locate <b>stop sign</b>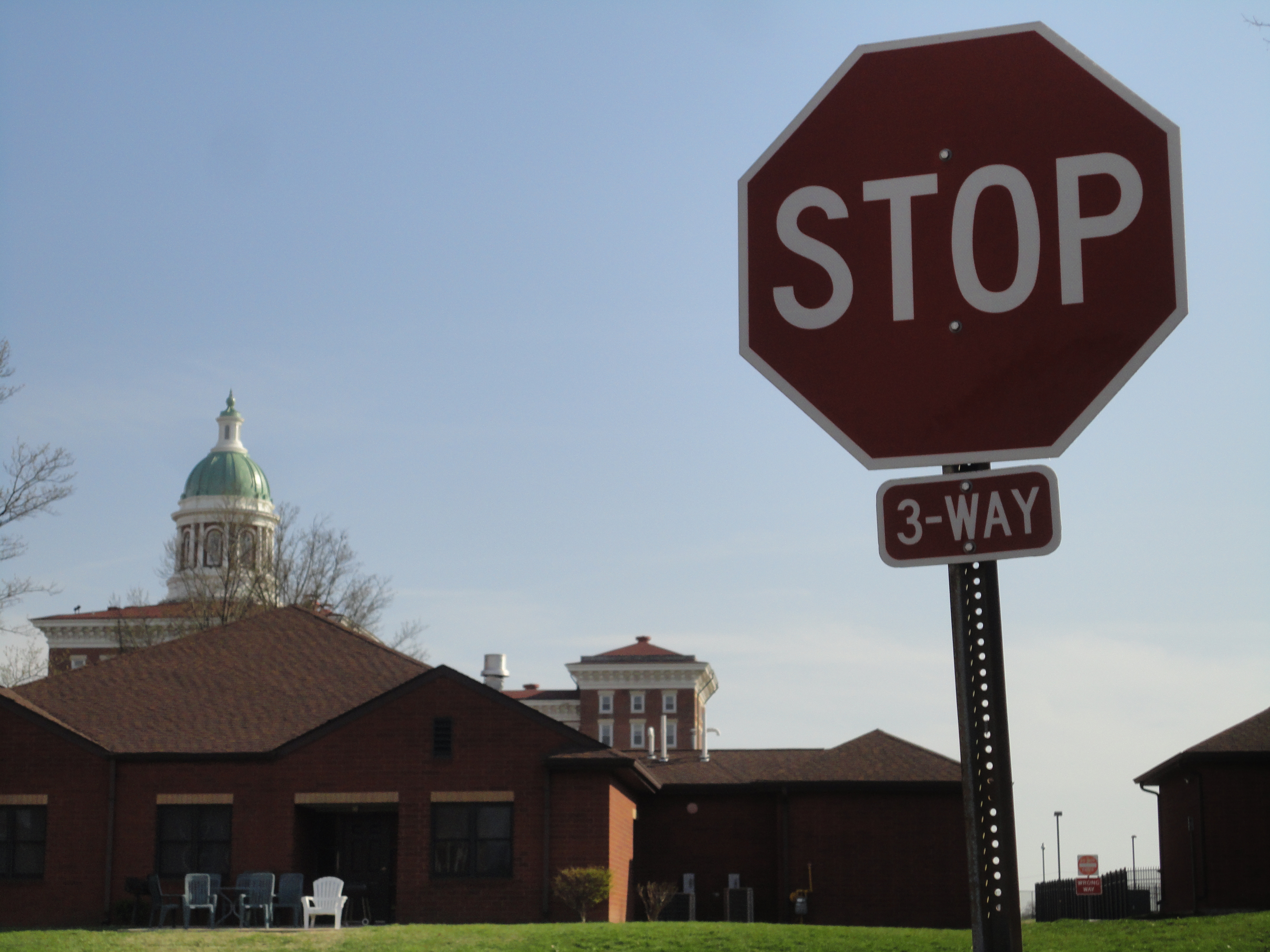
x1=217 y1=5 x2=349 y2=138
